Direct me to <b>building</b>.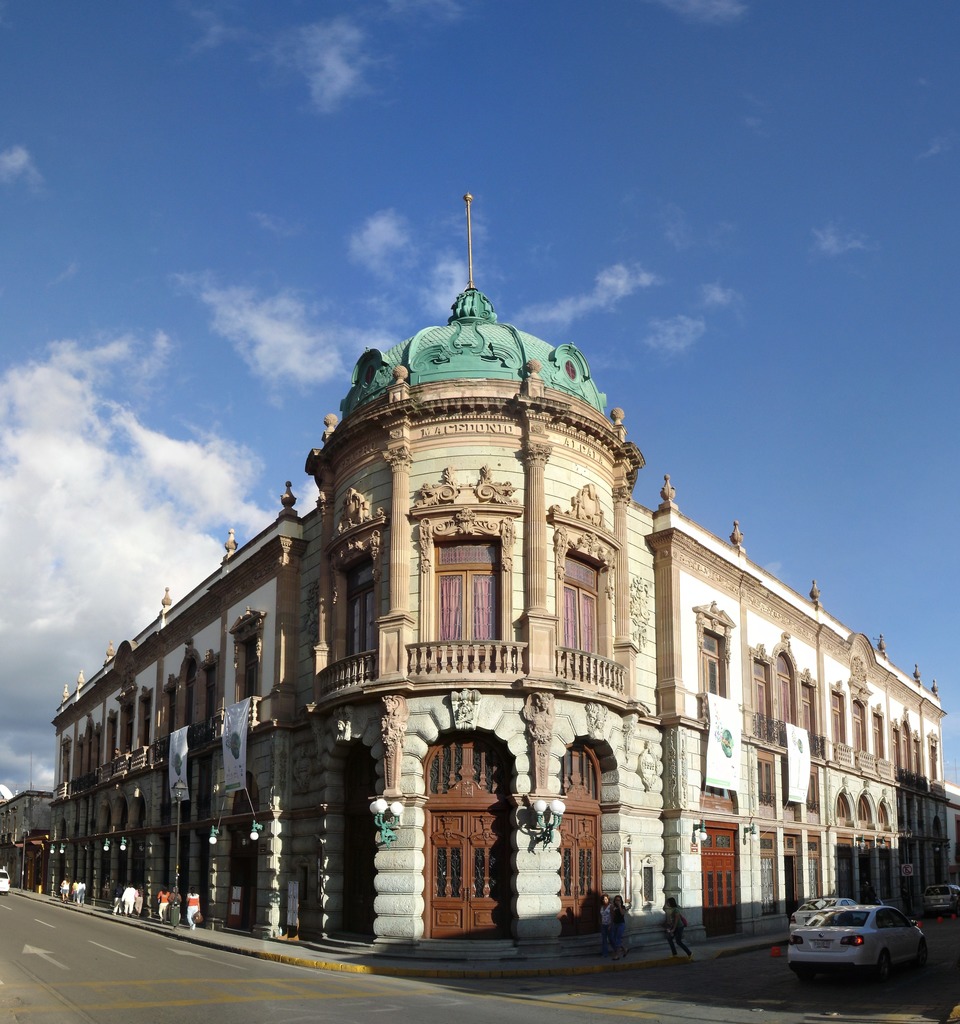
Direction: (0, 765, 54, 888).
